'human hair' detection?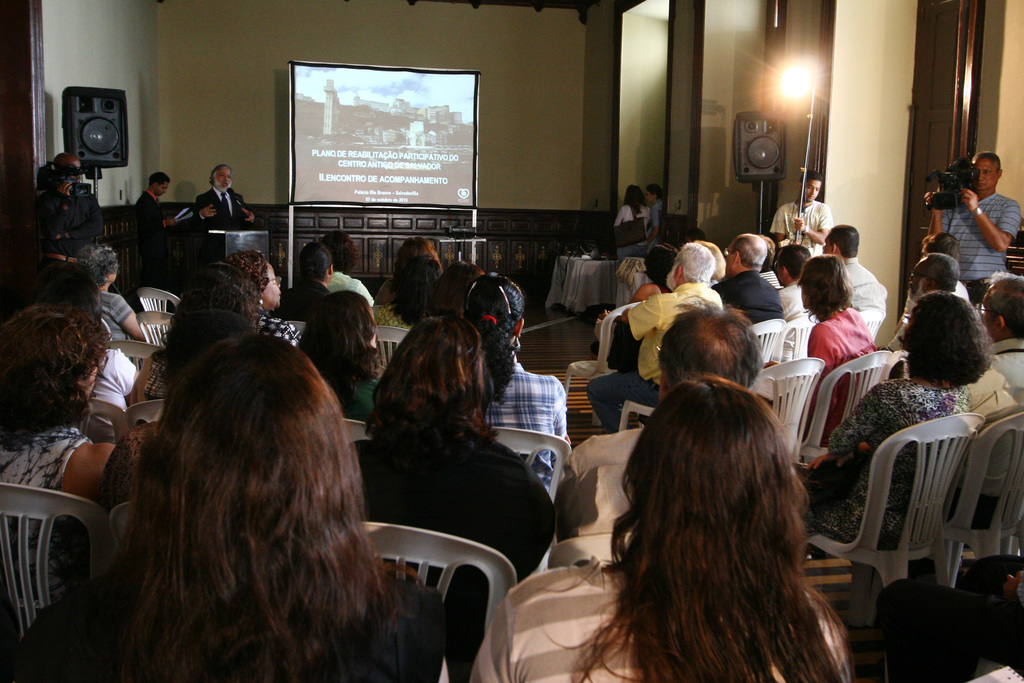
{"x1": 621, "y1": 185, "x2": 646, "y2": 209}
